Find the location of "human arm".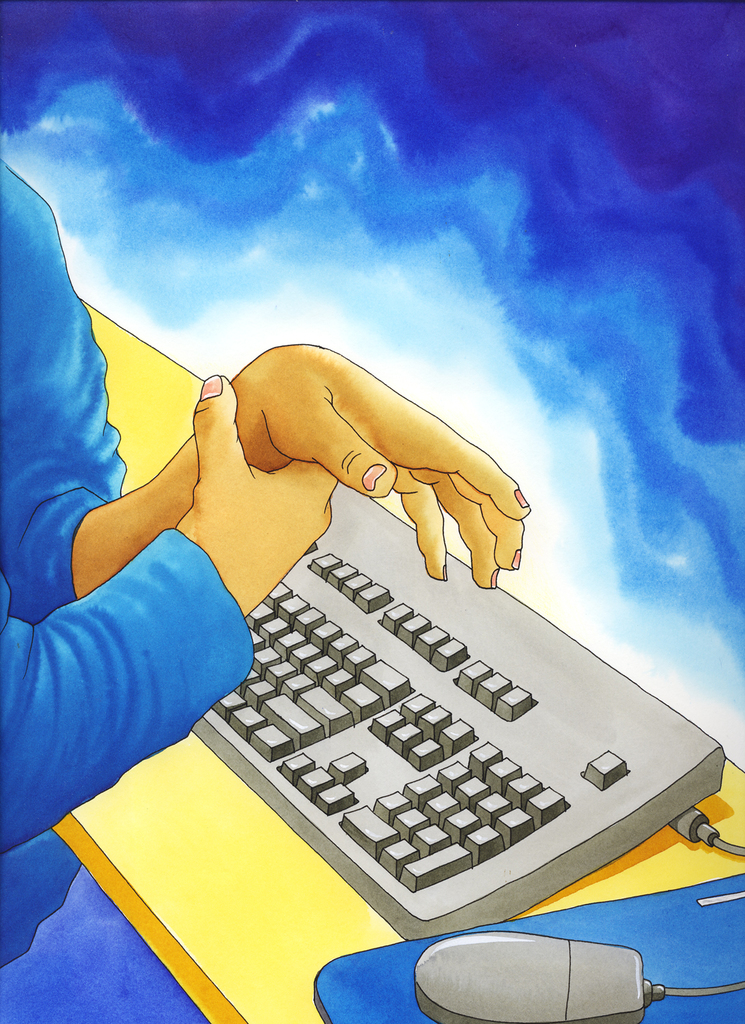
Location: box=[1, 369, 355, 865].
